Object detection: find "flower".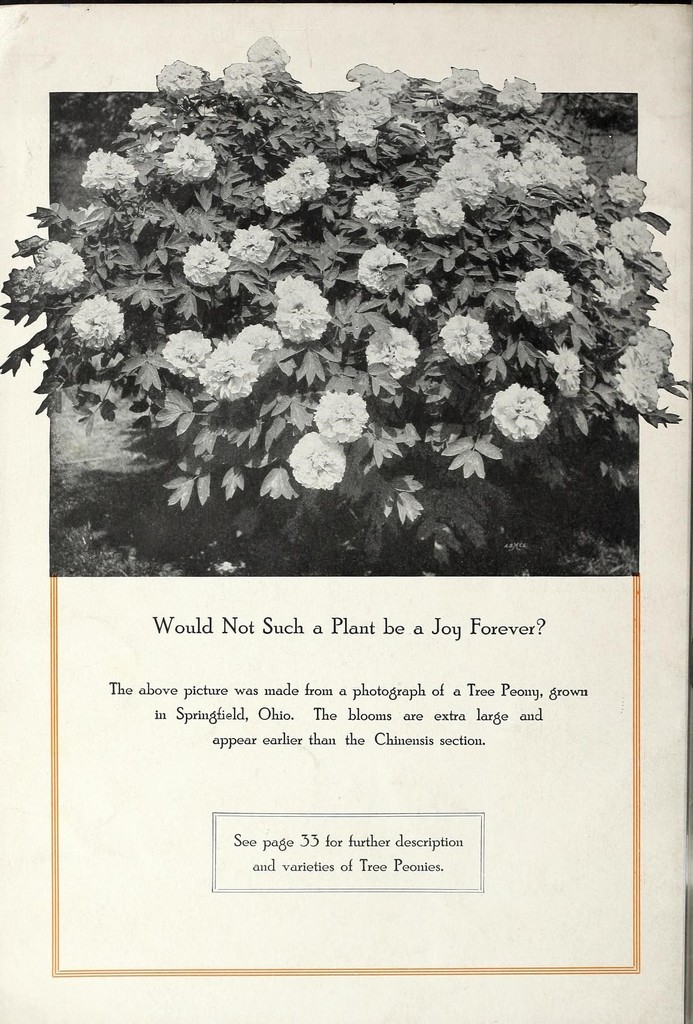
bbox(184, 236, 229, 288).
